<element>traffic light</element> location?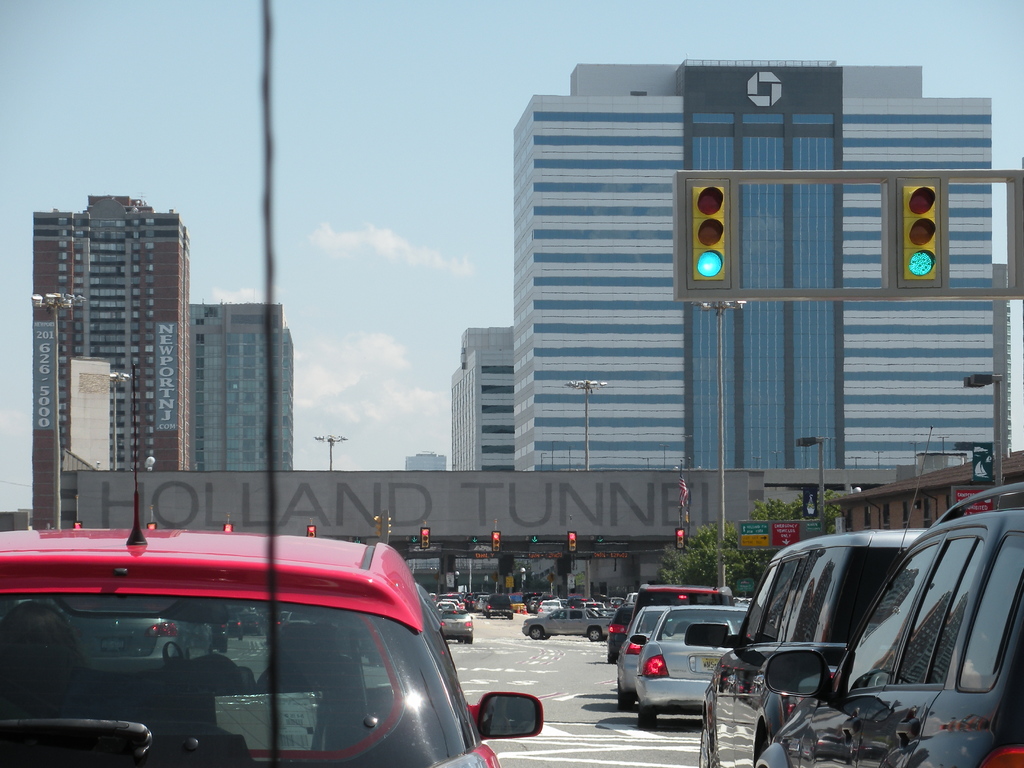
bbox=[422, 531, 428, 548]
